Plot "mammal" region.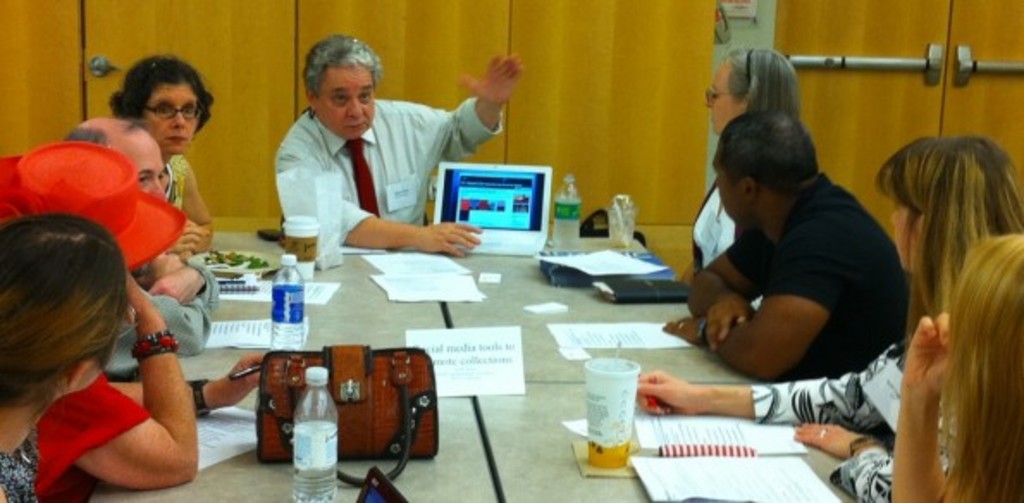
Plotted at box=[0, 136, 272, 501].
